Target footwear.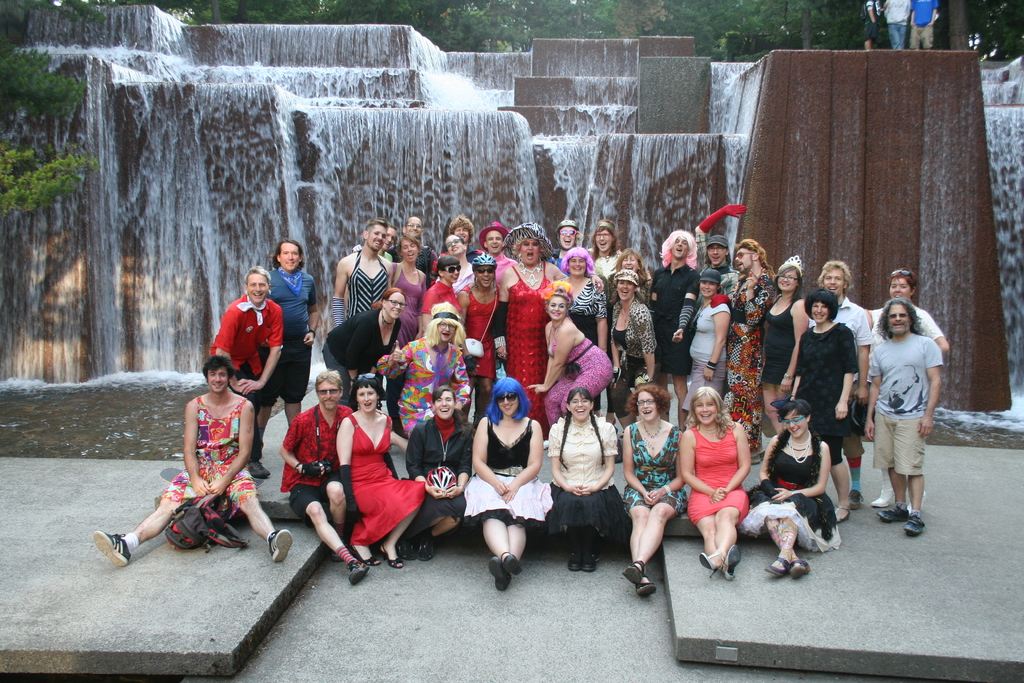
Target region: rect(625, 558, 646, 583).
